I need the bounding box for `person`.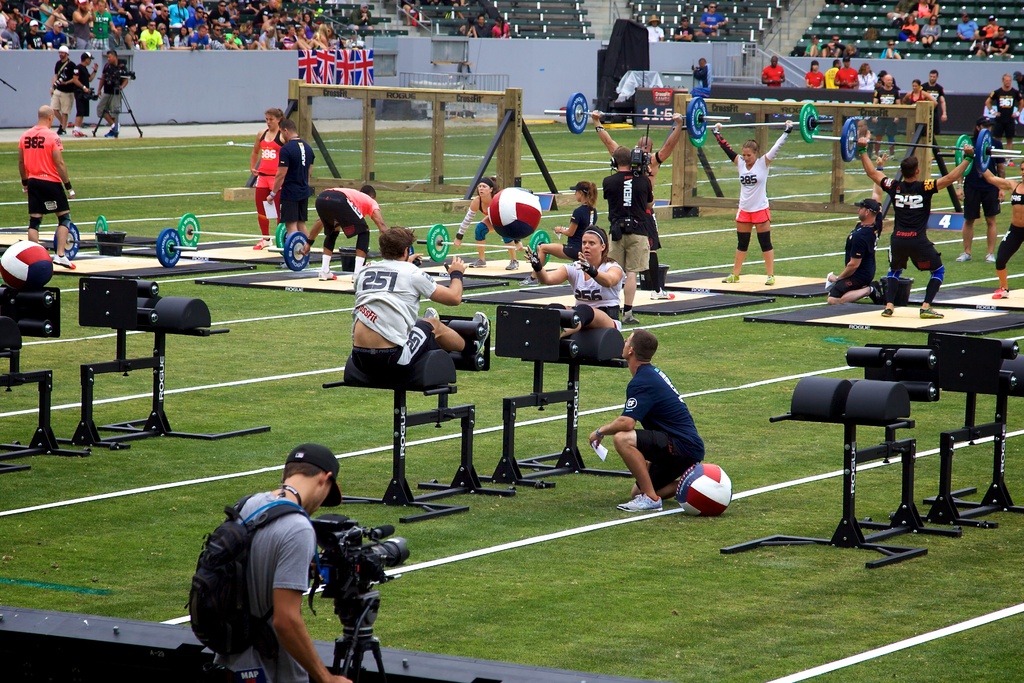
Here it is: [538, 181, 593, 268].
